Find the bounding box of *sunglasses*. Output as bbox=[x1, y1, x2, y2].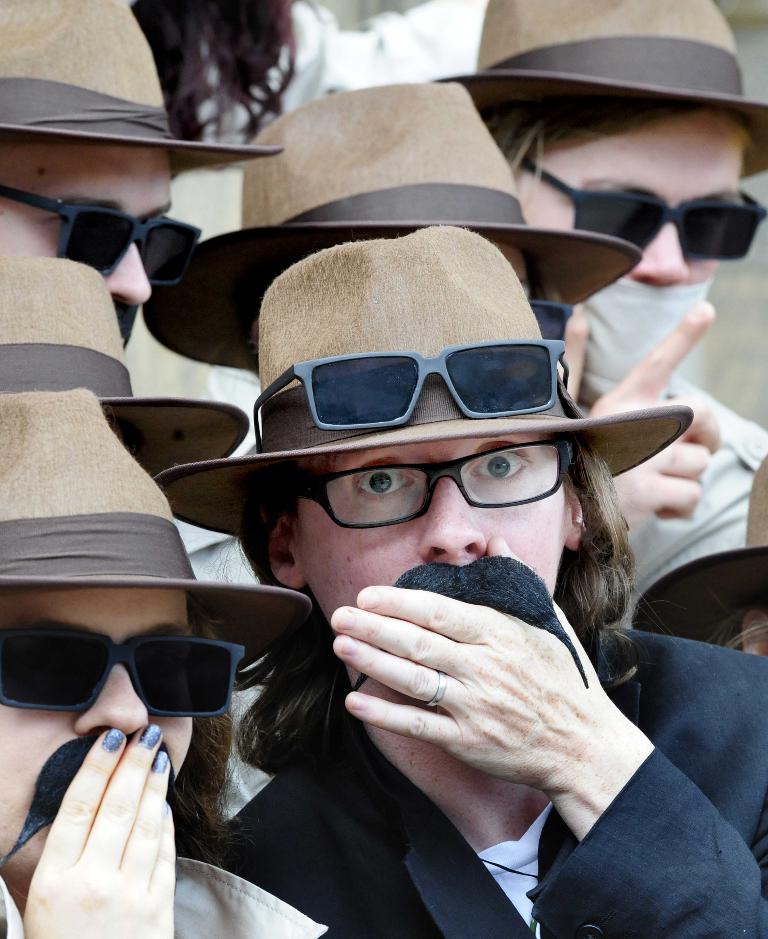
bbox=[520, 163, 763, 264].
